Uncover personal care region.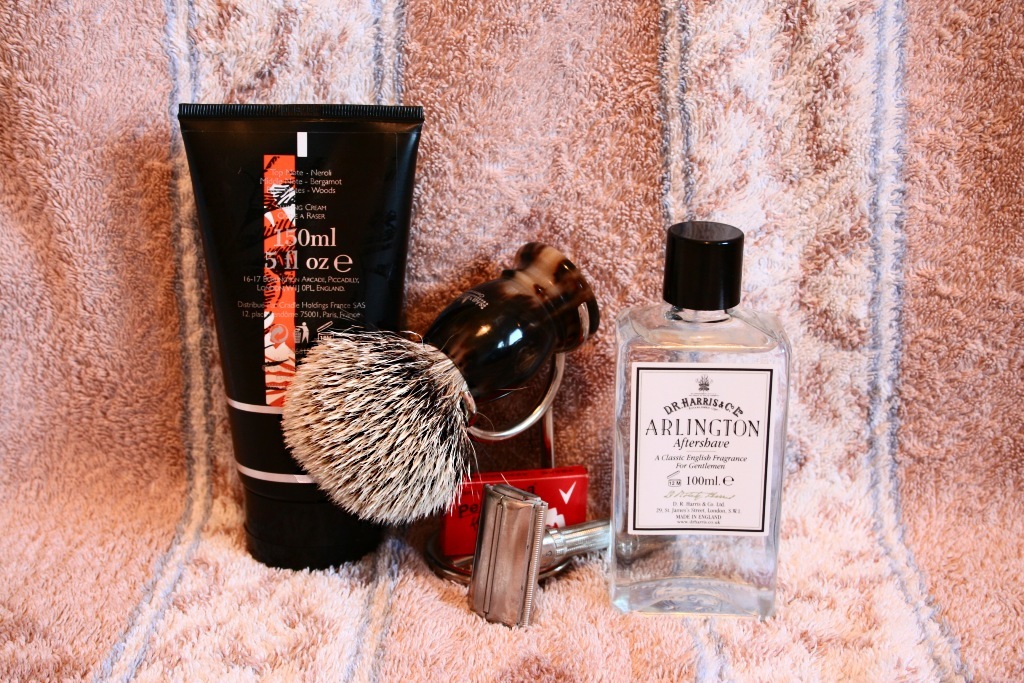
Uncovered: [610,221,786,612].
